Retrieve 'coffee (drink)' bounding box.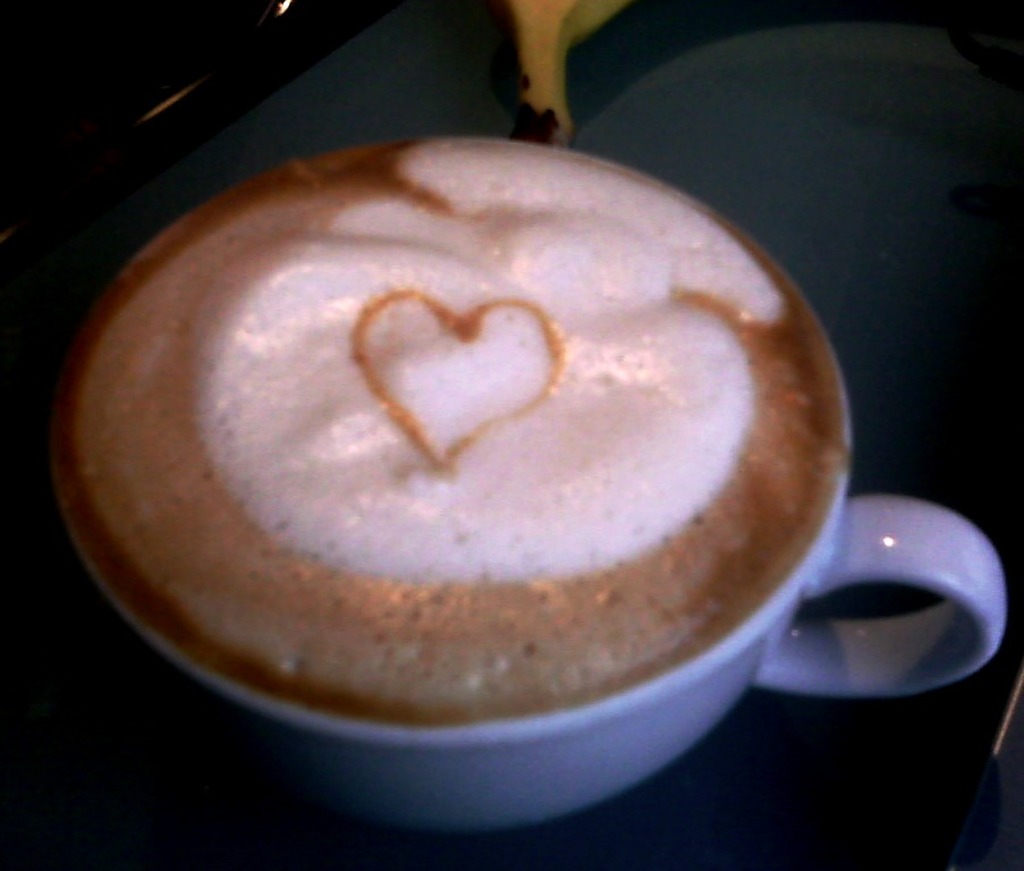
Bounding box: left=64, top=135, right=852, bottom=704.
